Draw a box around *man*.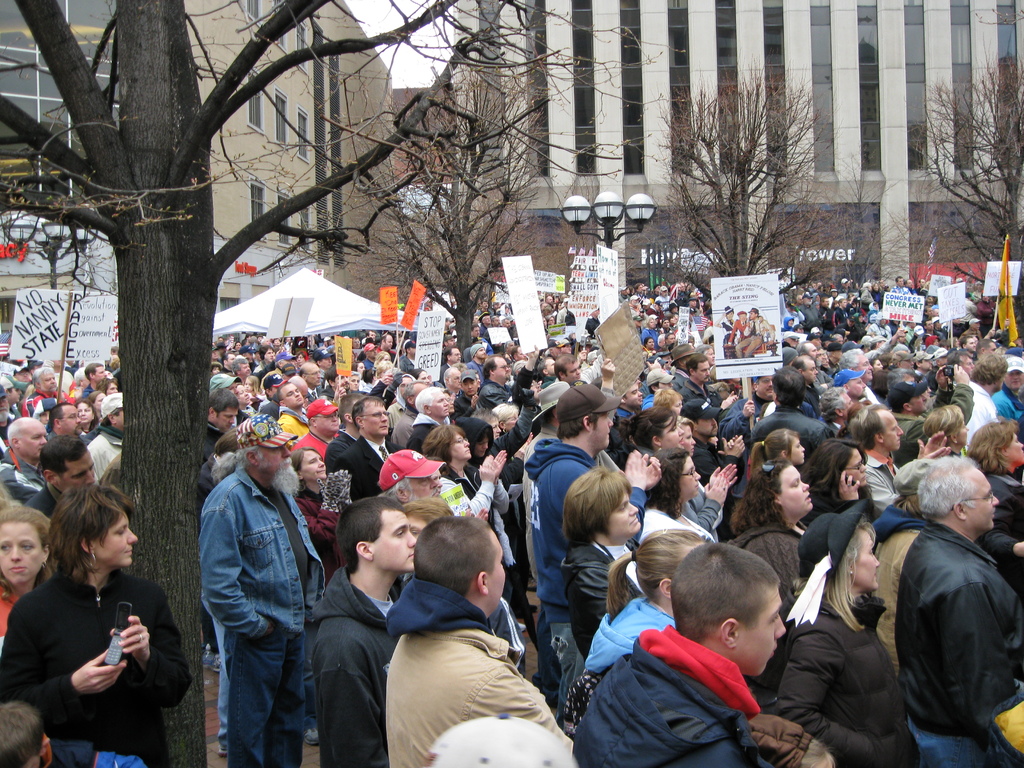
<region>44, 401, 89, 438</region>.
